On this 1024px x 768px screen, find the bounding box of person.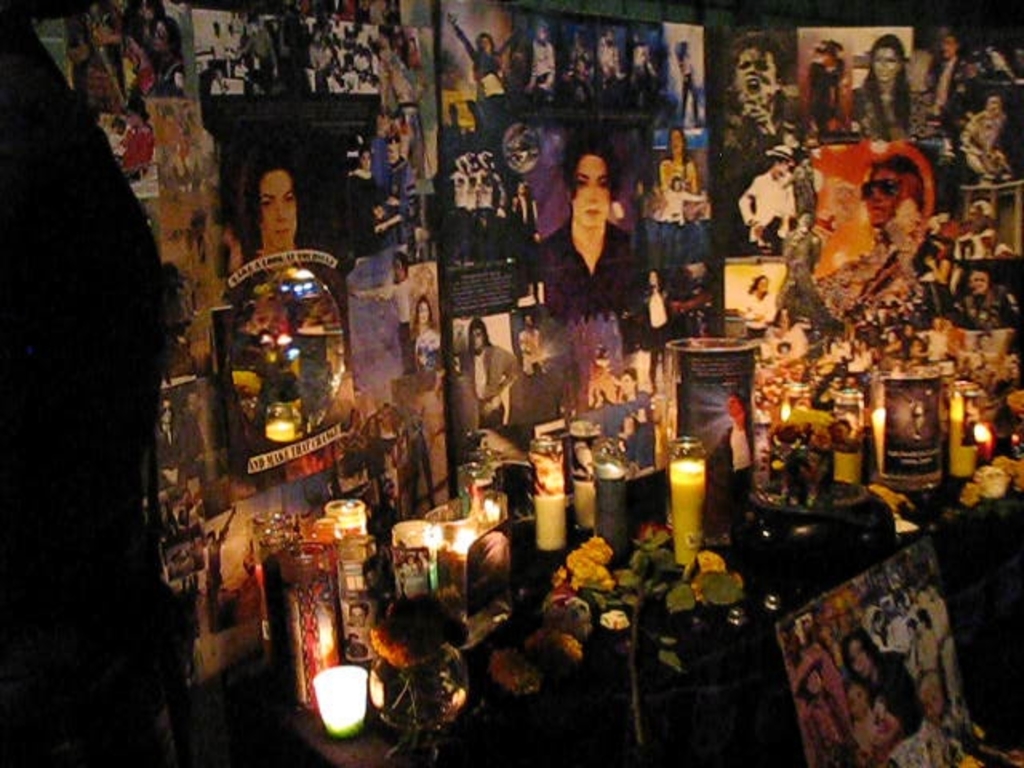
Bounding box: 746 144 797 243.
